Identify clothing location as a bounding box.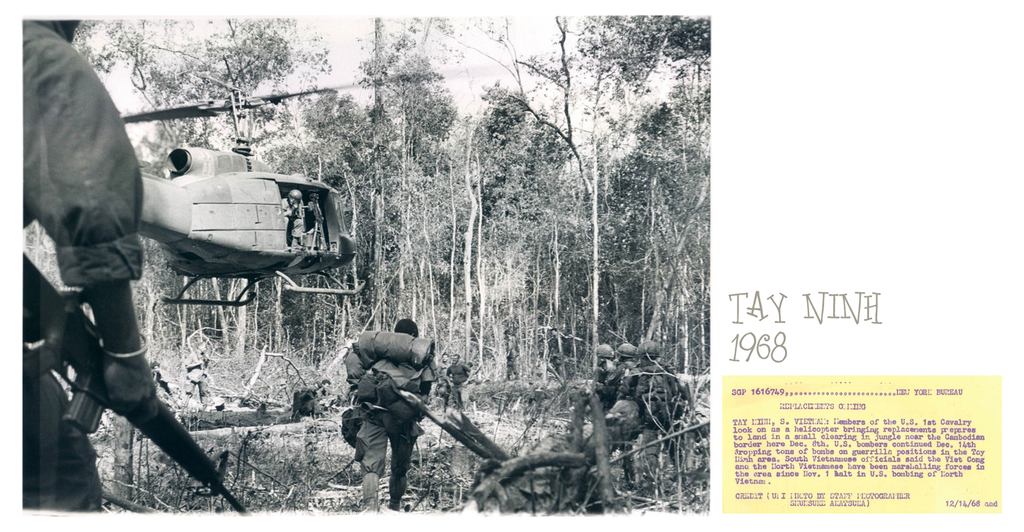
(x1=324, y1=304, x2=442, y2=492).
